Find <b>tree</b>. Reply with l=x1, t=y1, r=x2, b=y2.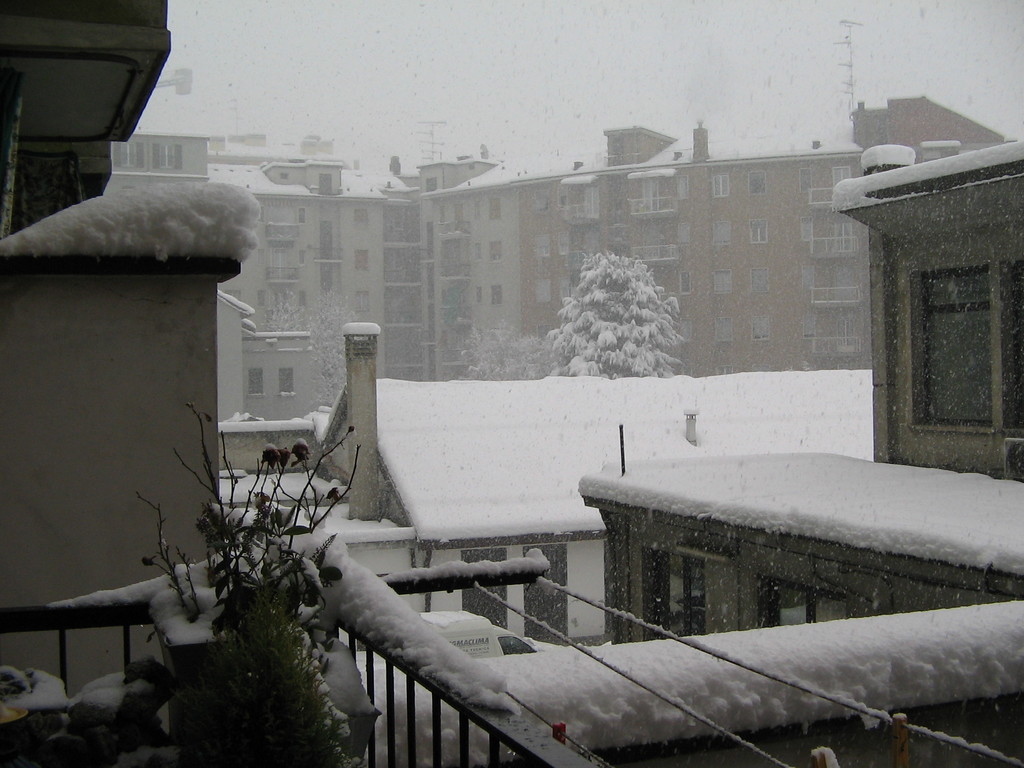
l=267, t=298, r=364, b=397.
